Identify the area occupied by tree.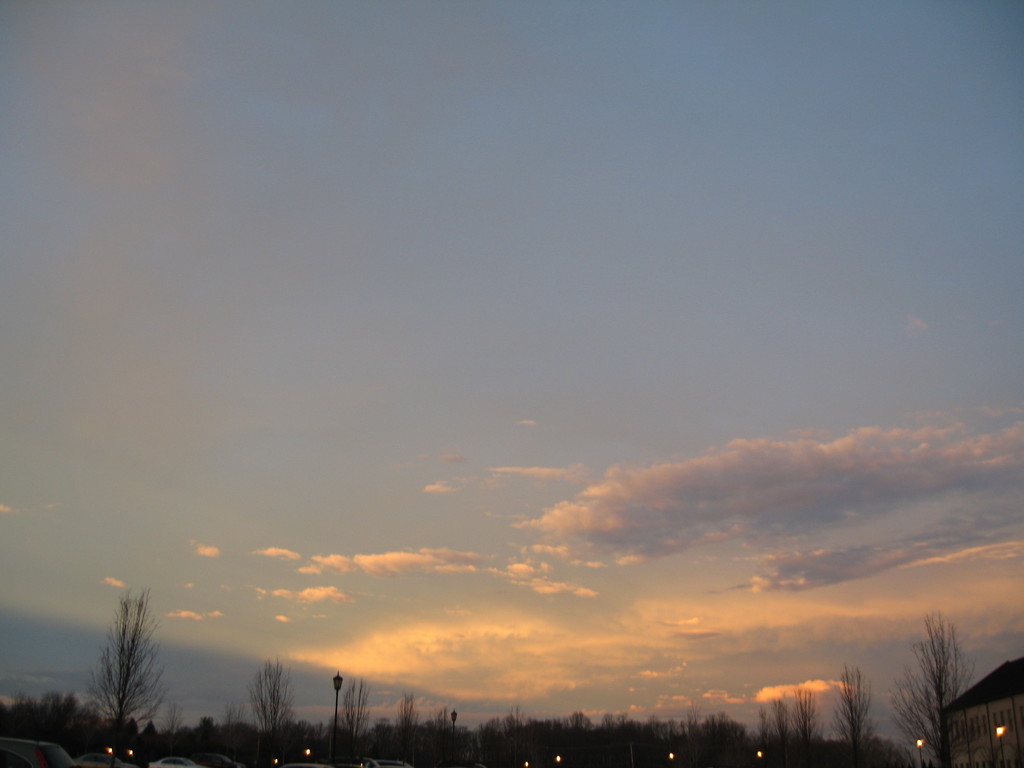
Area: 767, 695, 795, 752.
